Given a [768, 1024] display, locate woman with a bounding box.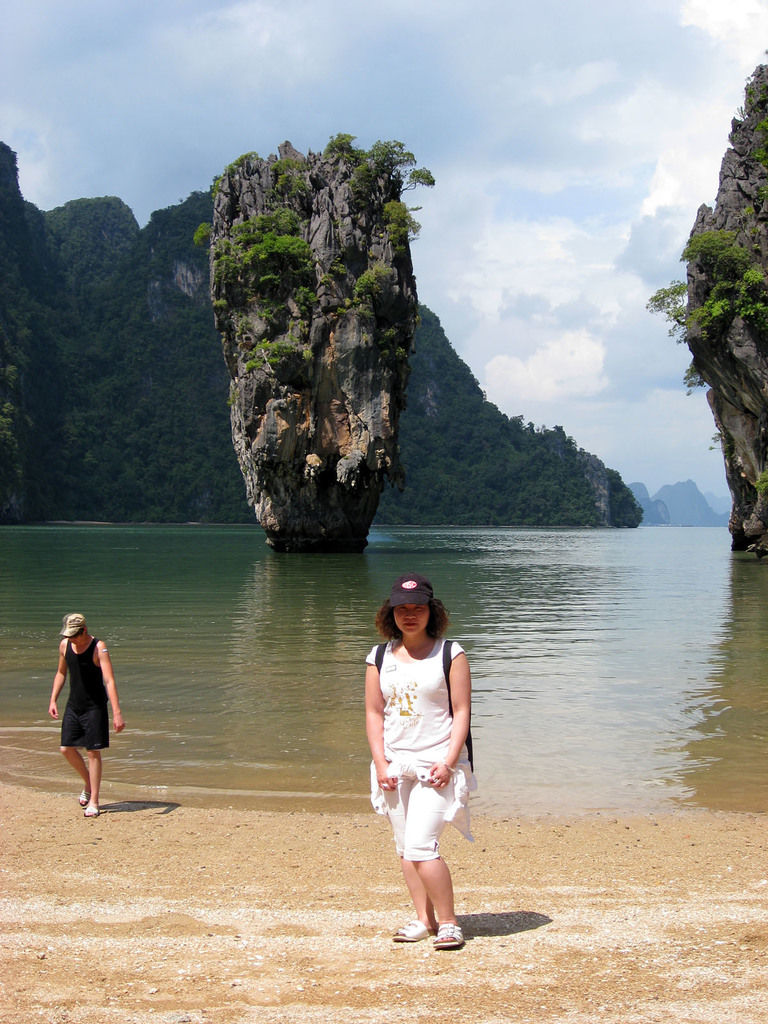
Located: [left=369, top=578, right=465, bottom=945].
